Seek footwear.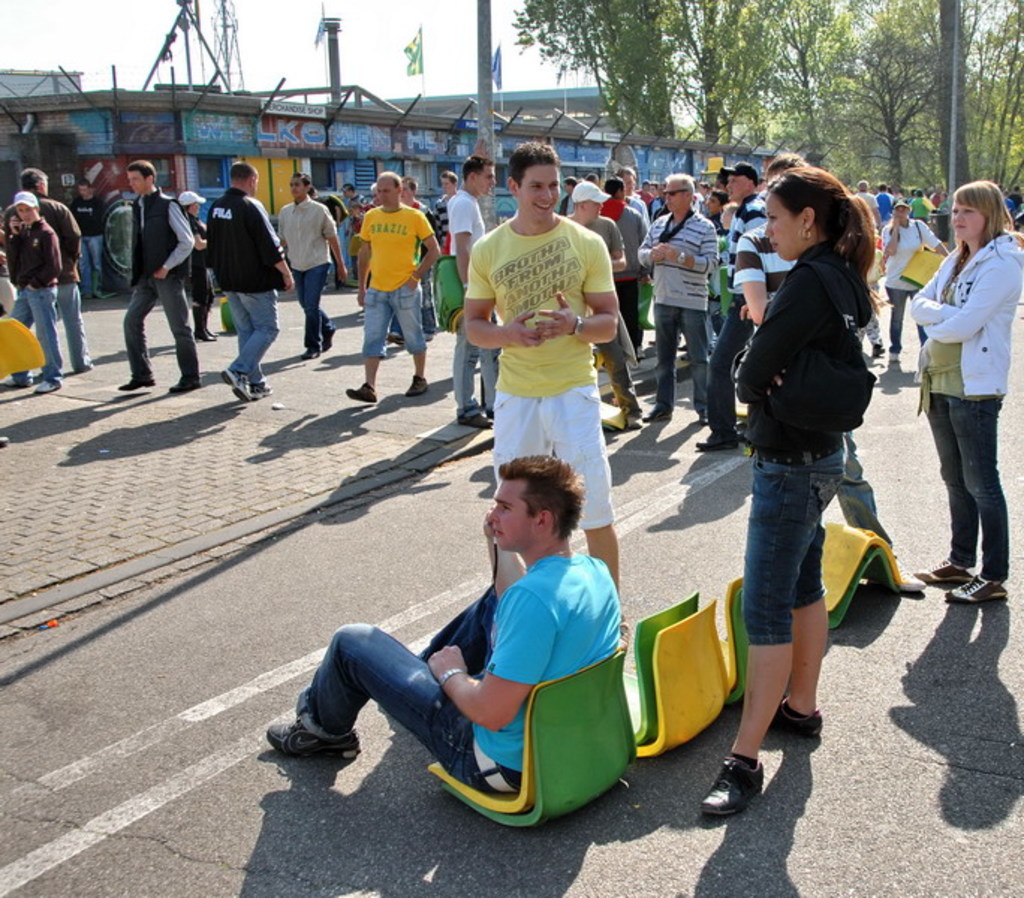
rect(695, 436, 743, 452).
